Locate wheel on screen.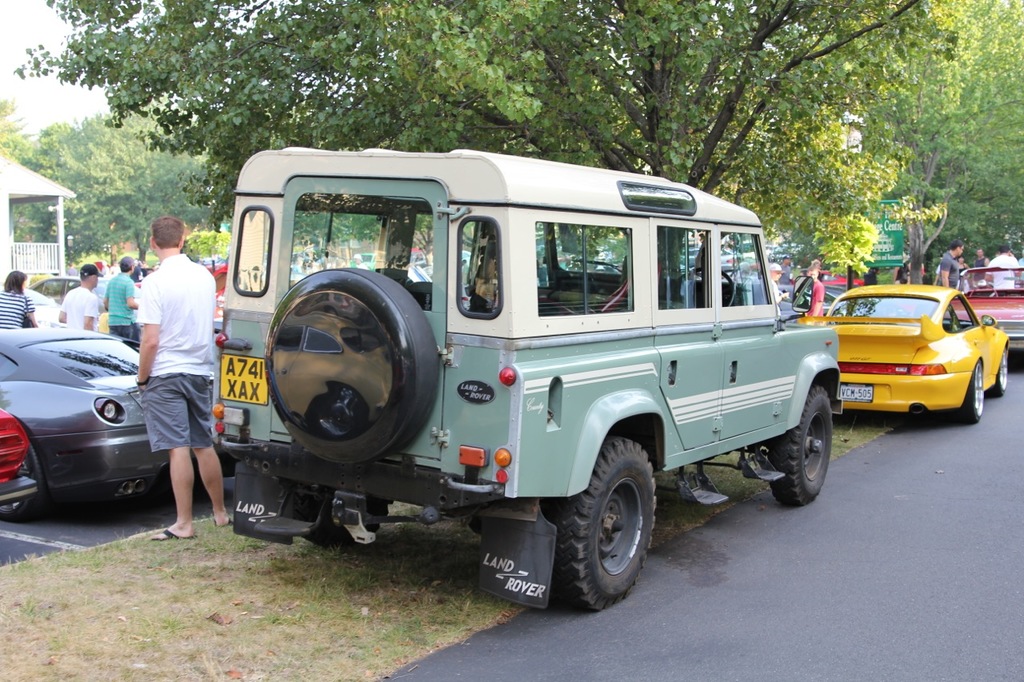
On screen at box=[552, 437, 661, 616].
